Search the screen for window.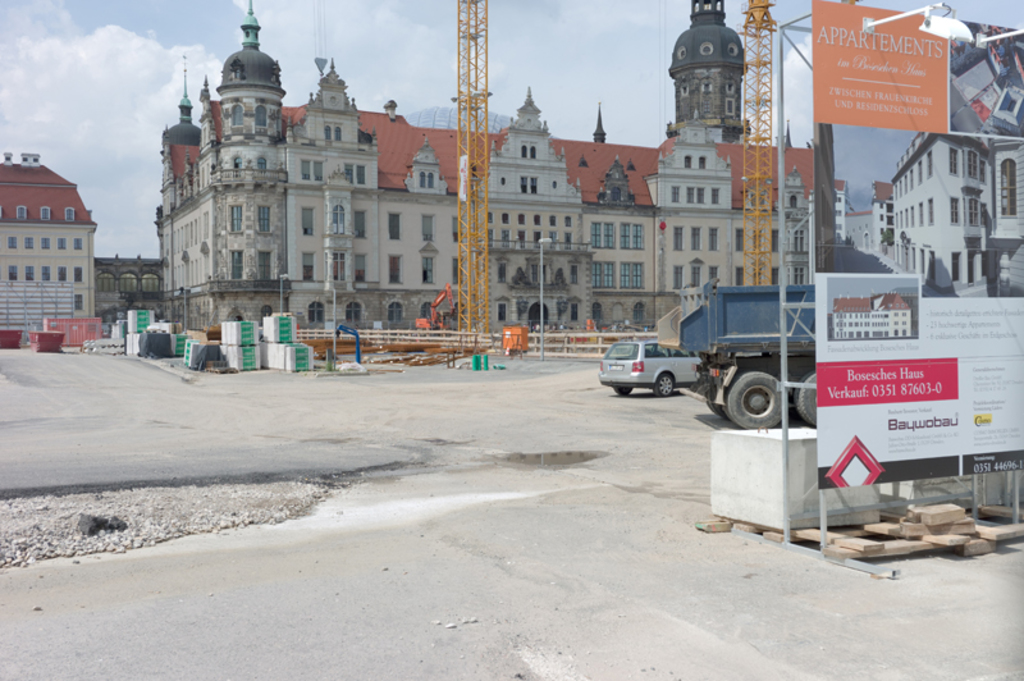
Found at Rect(37, 234, 50, 247).
